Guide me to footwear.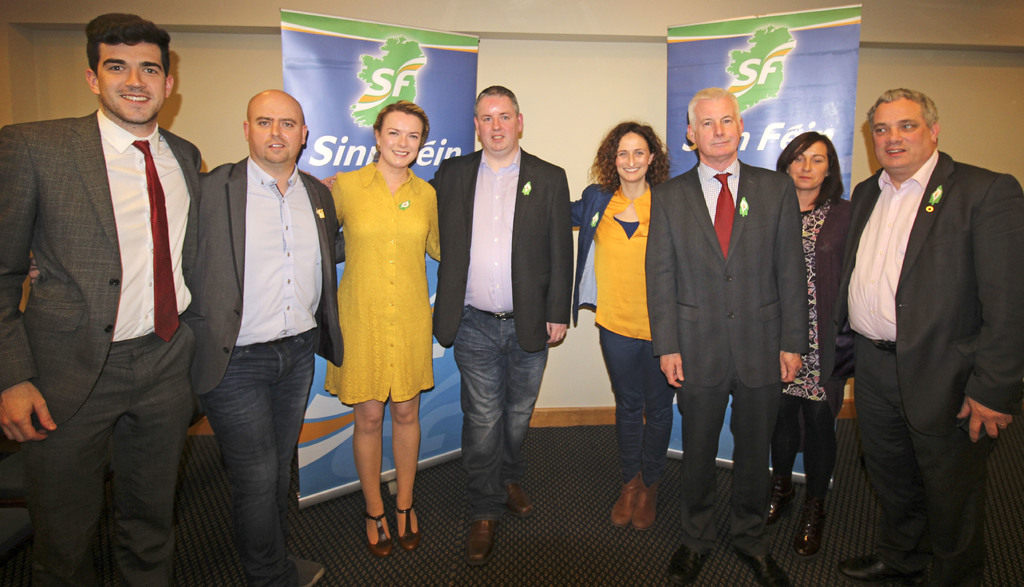
Guidance: [left=840, top=556, right=929, bottom=586].
